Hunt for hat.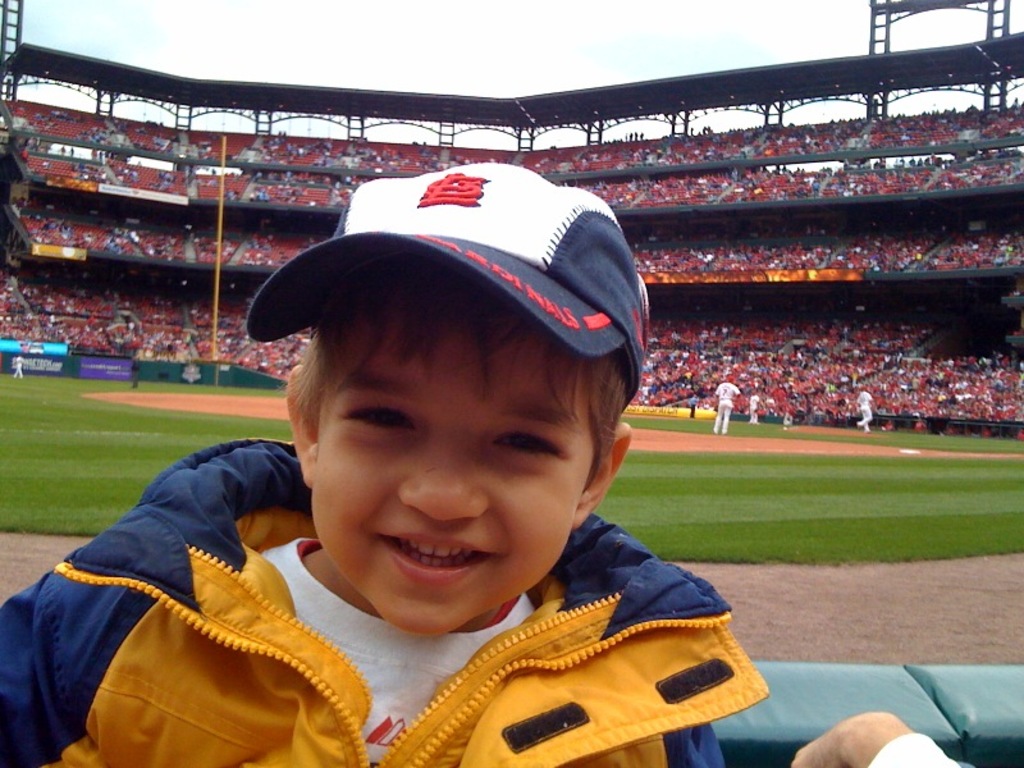
Hunted down at 241,161,653,416.
